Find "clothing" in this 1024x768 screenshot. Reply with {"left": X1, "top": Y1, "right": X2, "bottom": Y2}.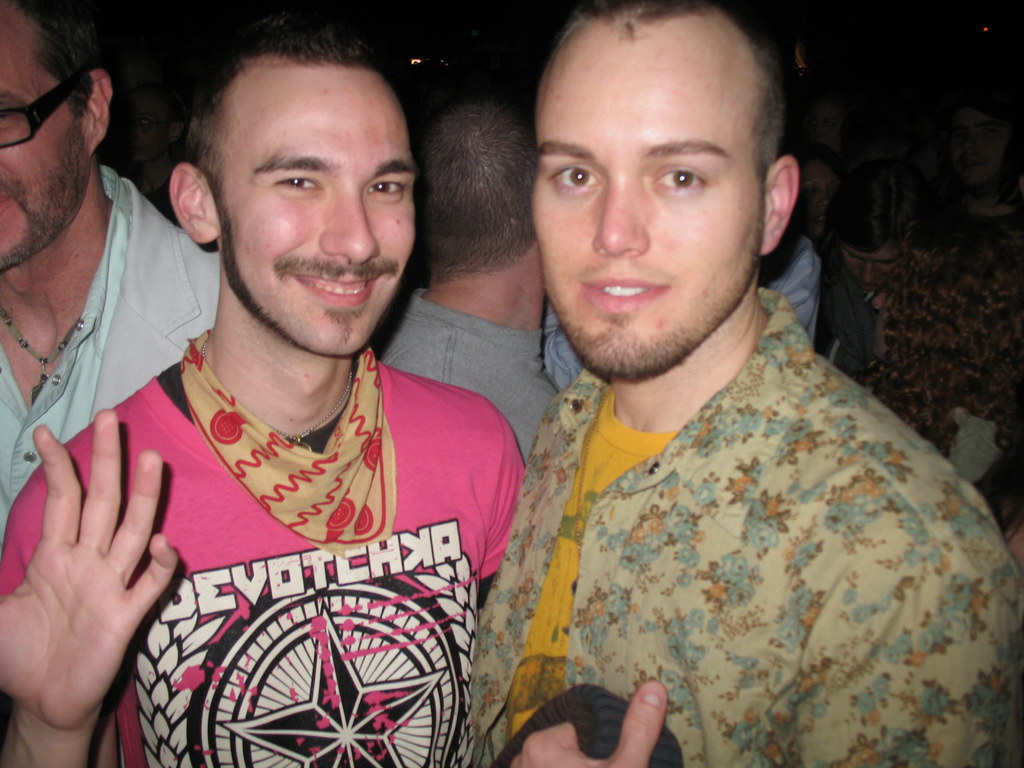
{"left": 471, "top": 290, "right": 1023, "bottom": 767}.
